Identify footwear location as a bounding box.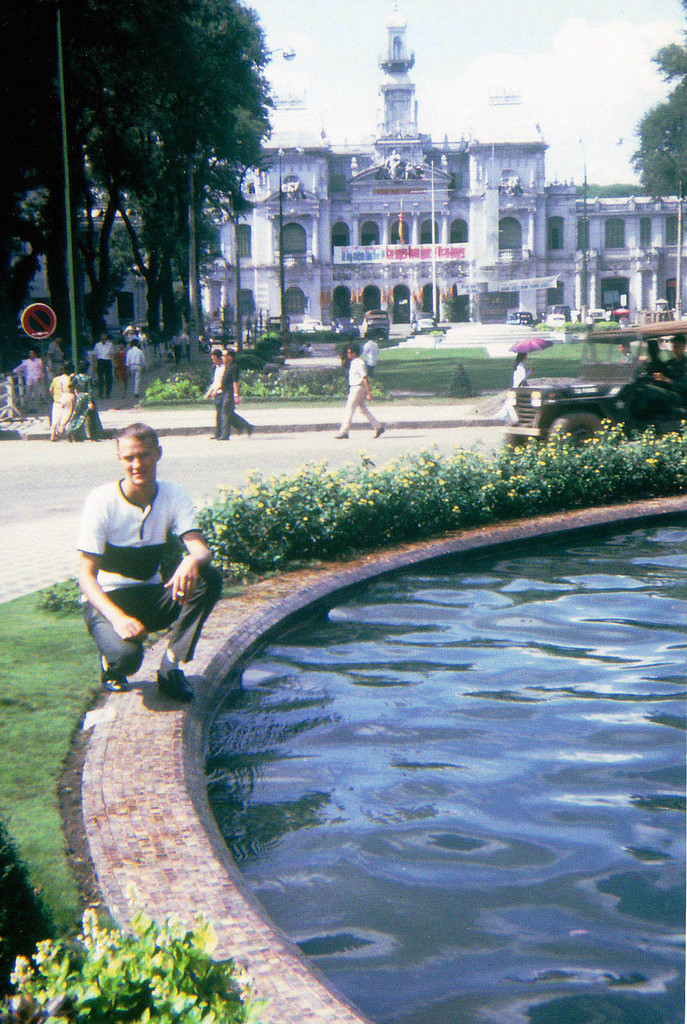
<box>92,655,198,706</box>.
